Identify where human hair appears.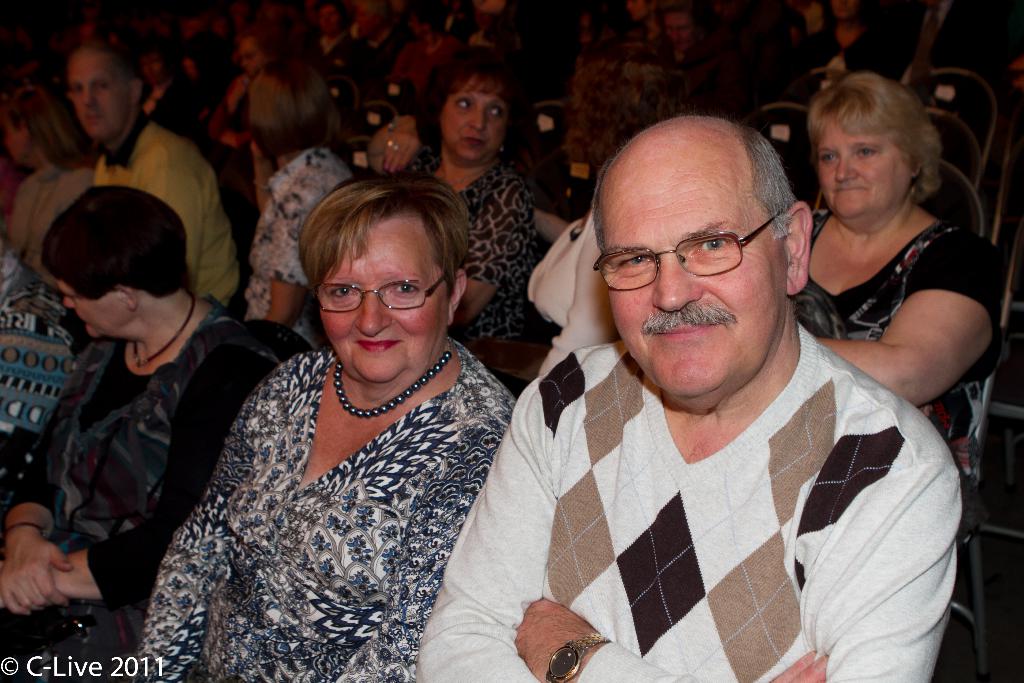
Appears at detection(592, 126, 798, 245).
